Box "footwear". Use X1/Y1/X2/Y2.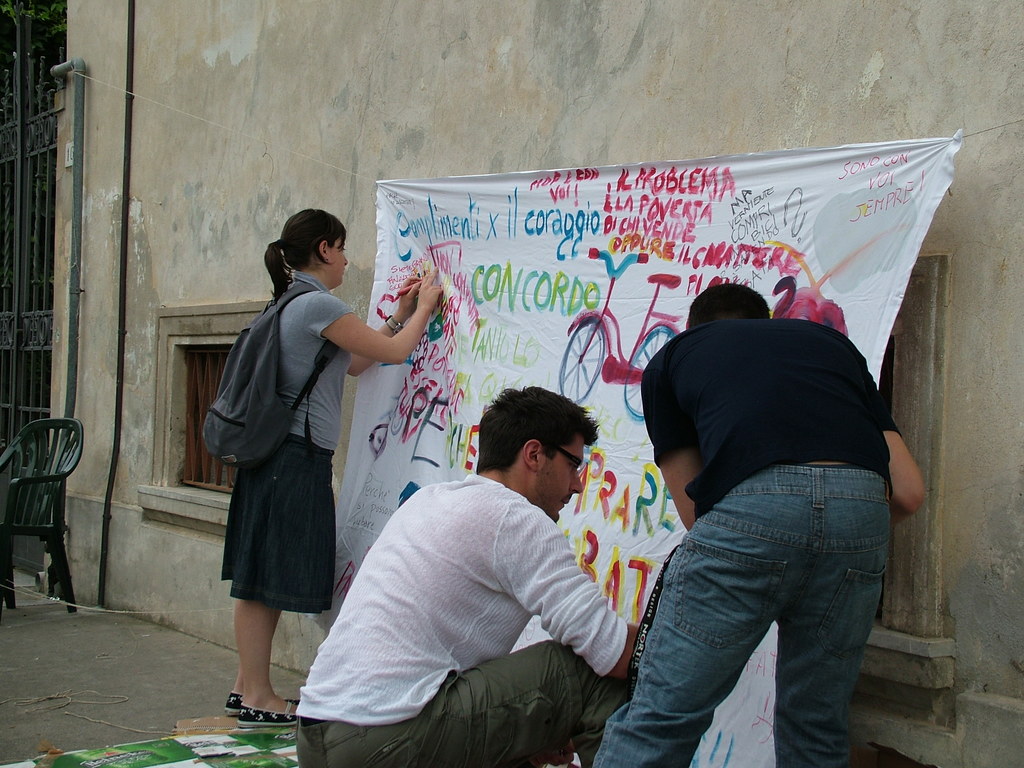
237/703/298/725.
